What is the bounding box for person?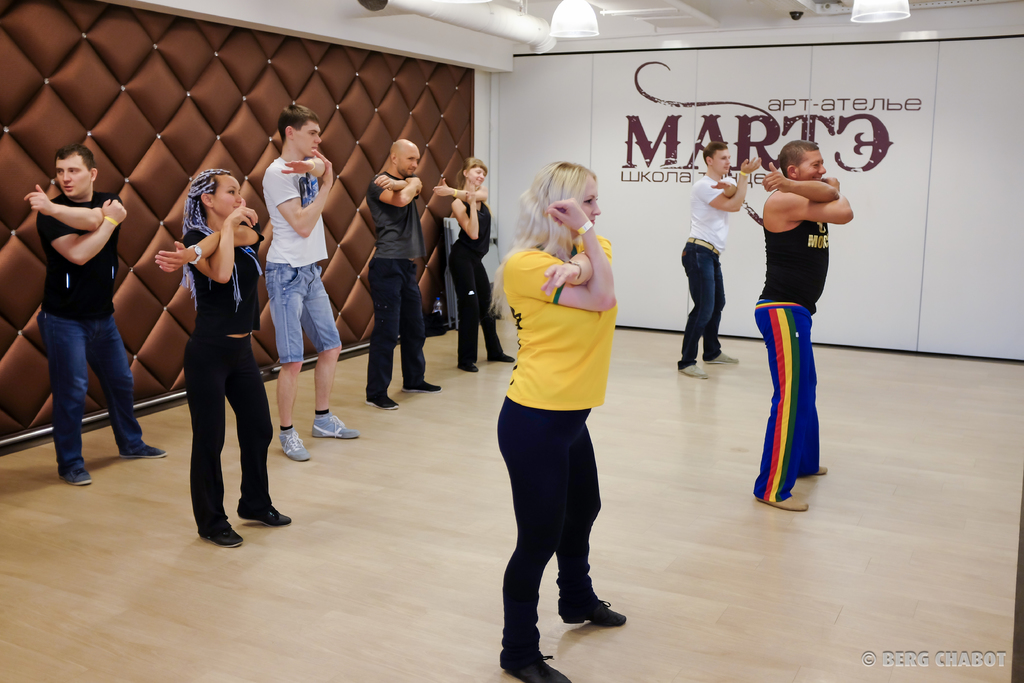
430:157:514:372.
